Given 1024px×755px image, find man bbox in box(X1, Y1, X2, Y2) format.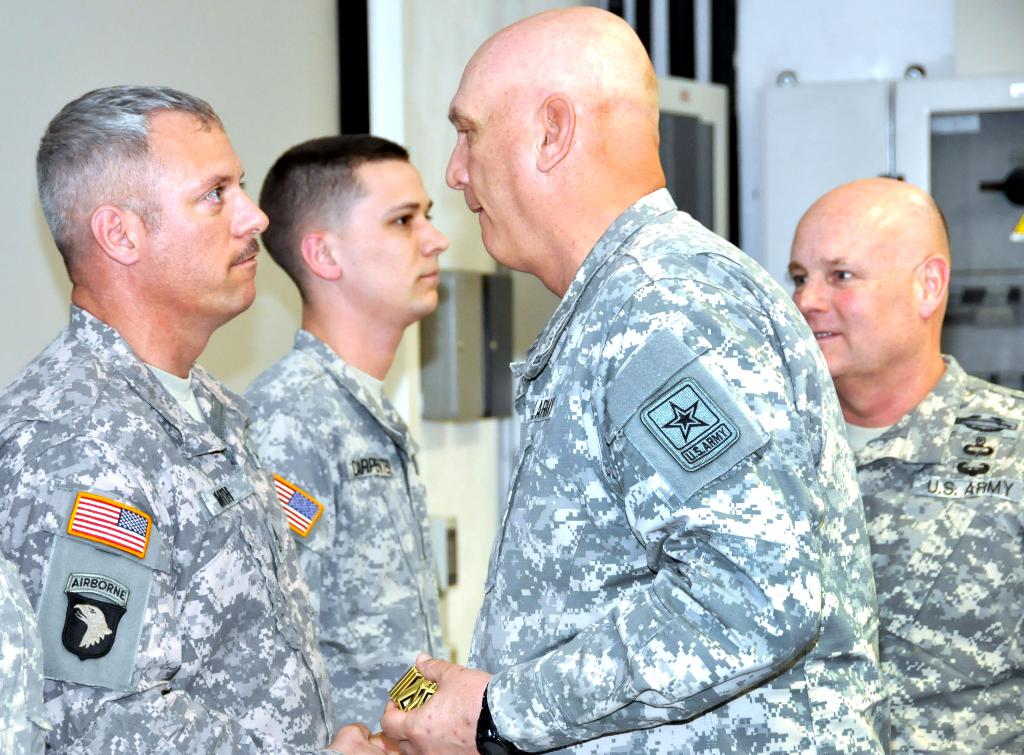
box(243, 131, 447, 754).
